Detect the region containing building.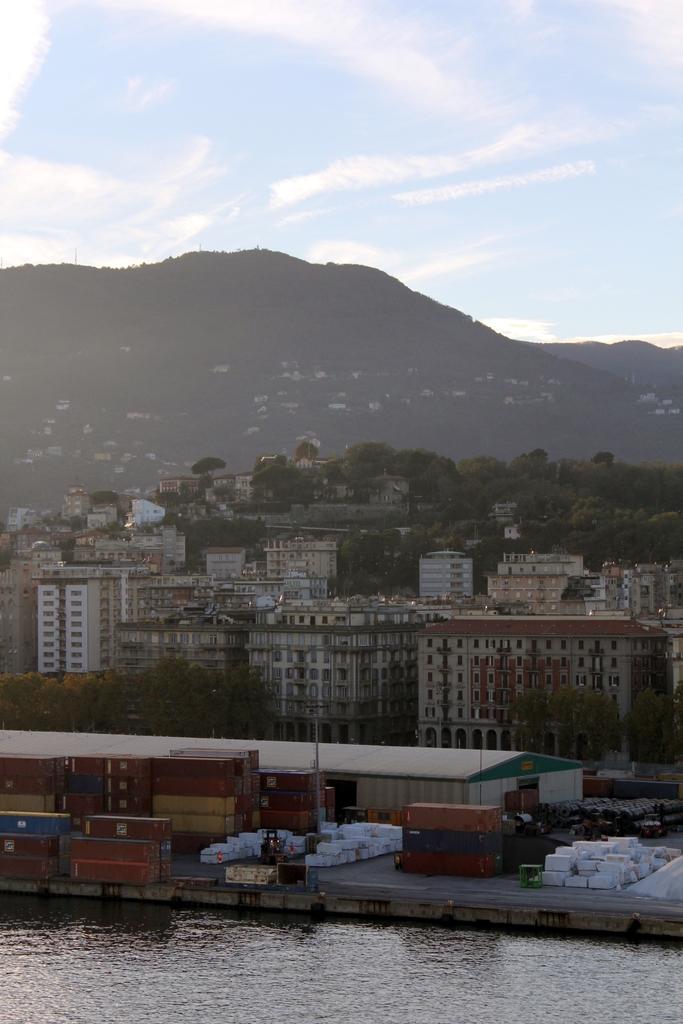
(x1=29, y1=545, x2=153, y2=687).
